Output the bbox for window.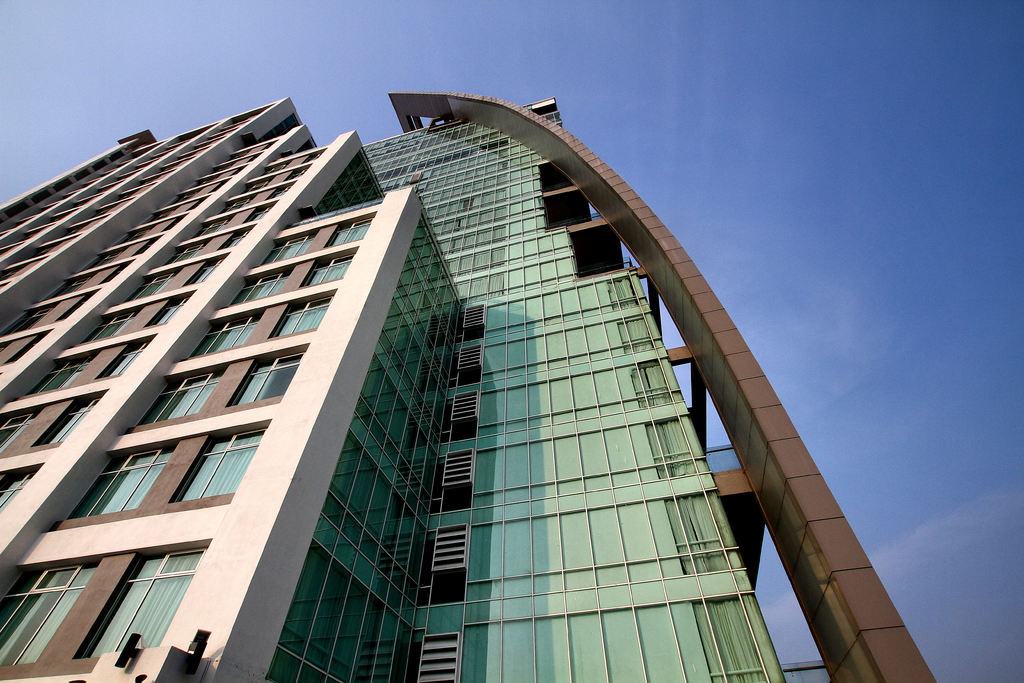
(left=289, top=164, right=308, bottom=178).
